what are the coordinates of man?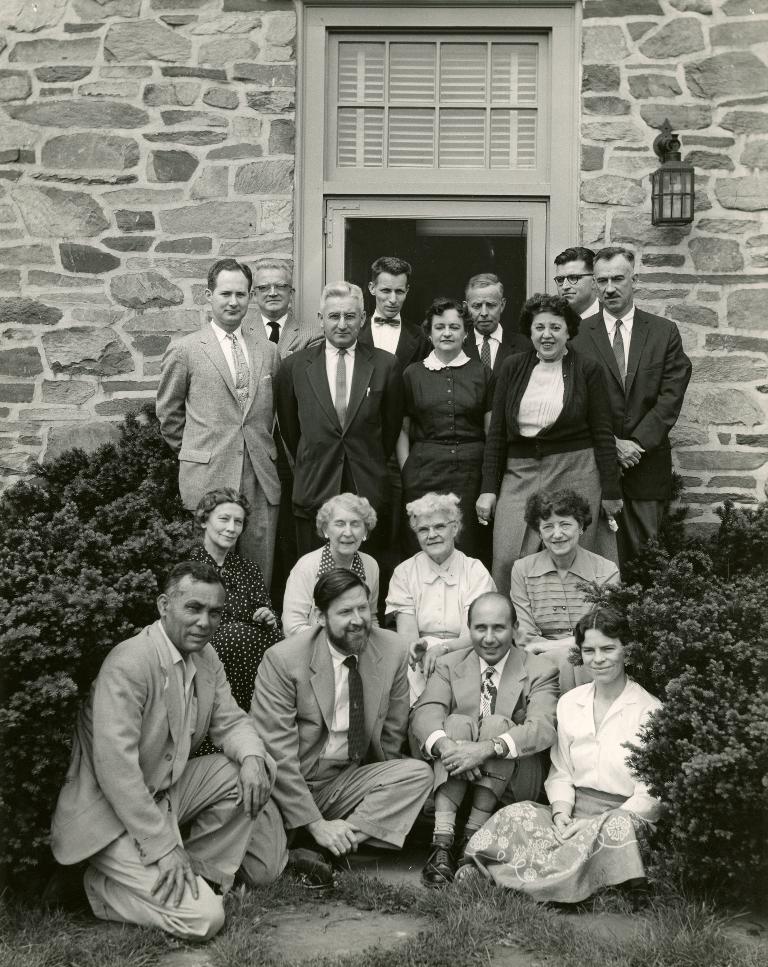
{"left": 273, "top": 280, "right": 409, "bottom": 627}.
